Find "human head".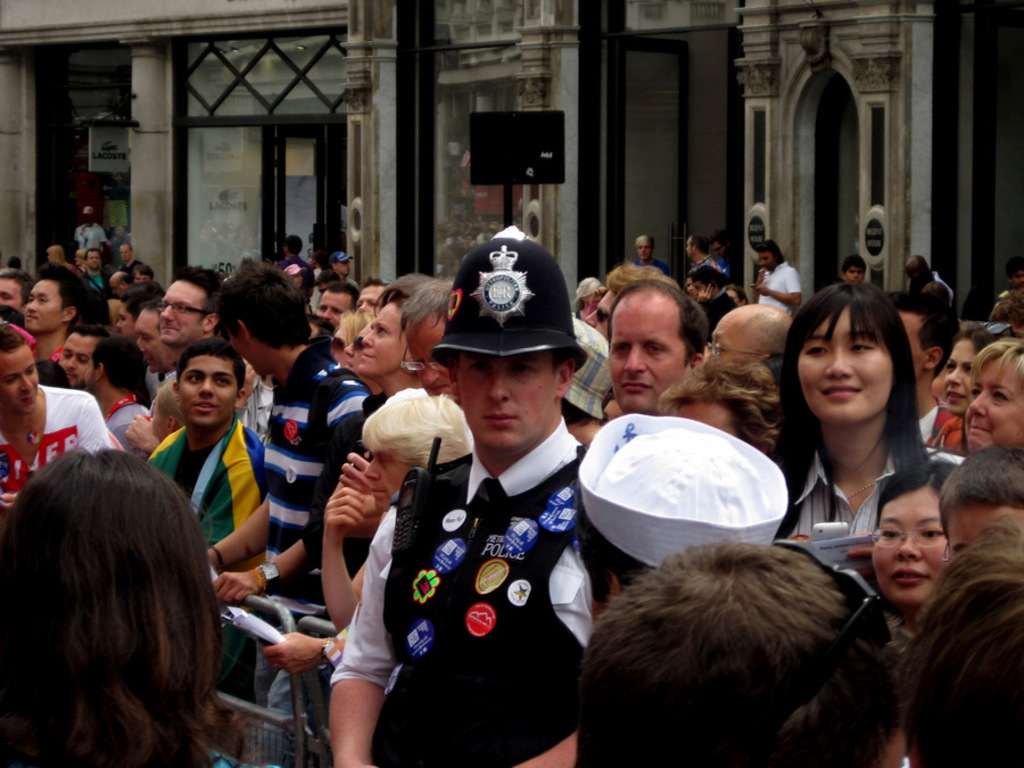
<region>0, 319, 41, 421</region>.
